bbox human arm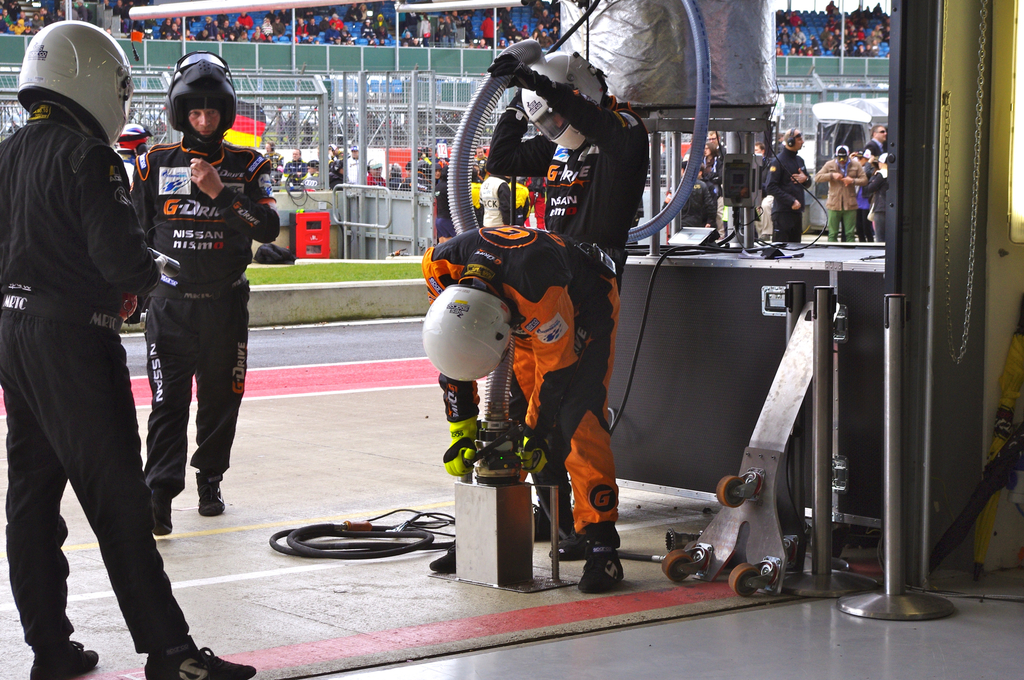
x1=513, y1=241, x2=578, y2=483
